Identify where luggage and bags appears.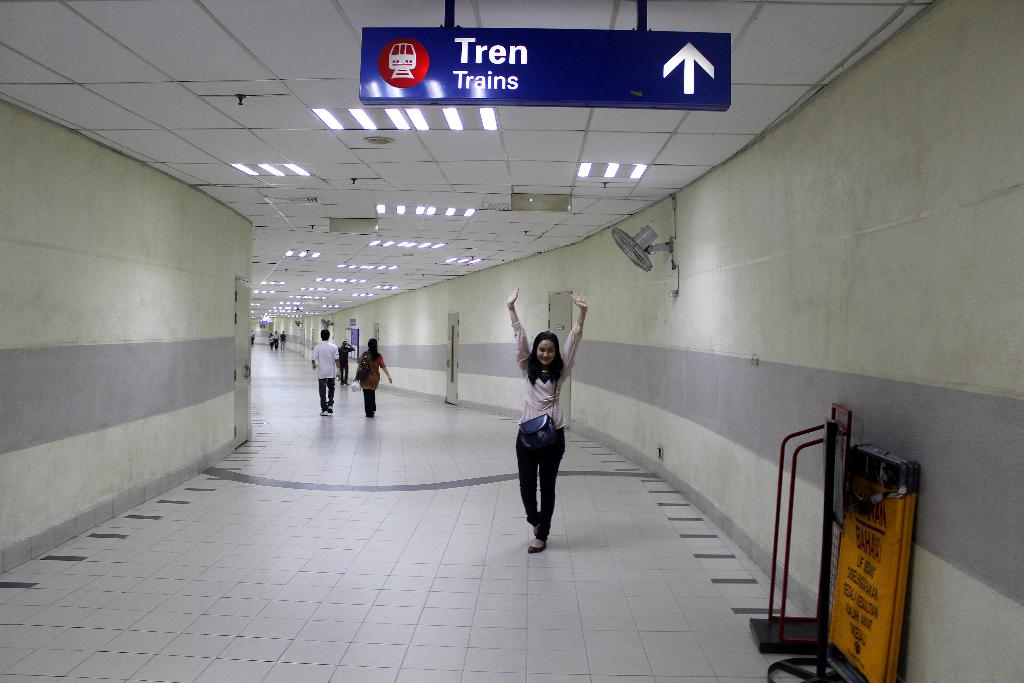
Appears at rect(355, 350, 372, 383).
